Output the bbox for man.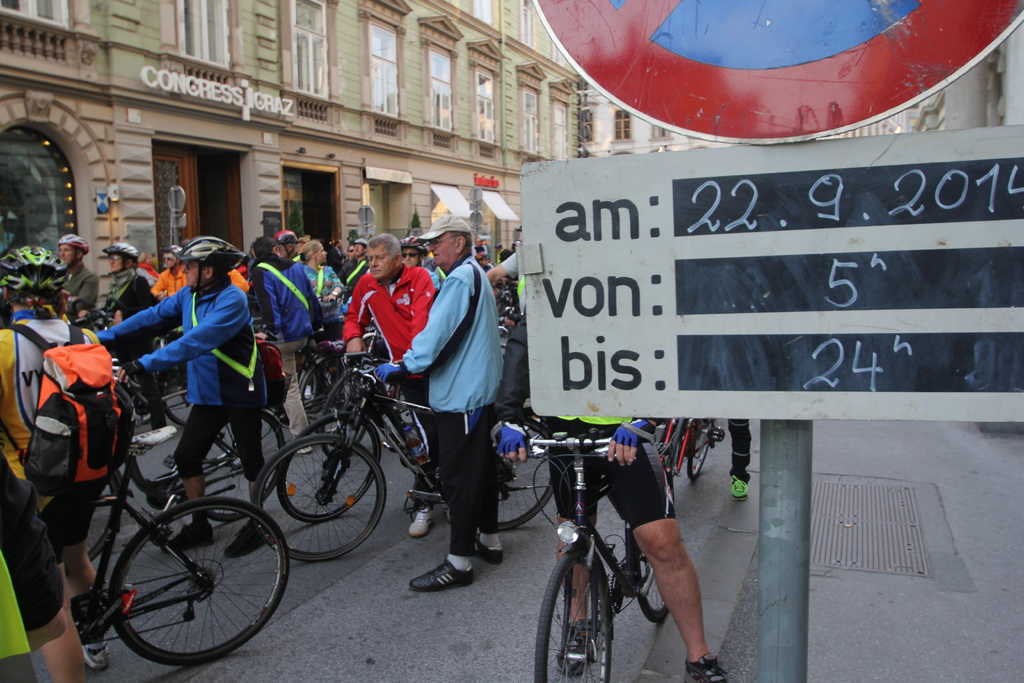
339:238:371:295.
